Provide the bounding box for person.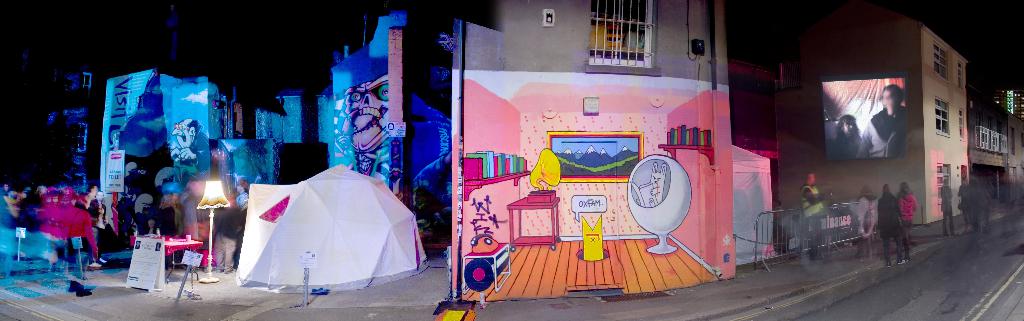
{"left": 856, "top": 79, "right": 905, "bottom": 160}.
